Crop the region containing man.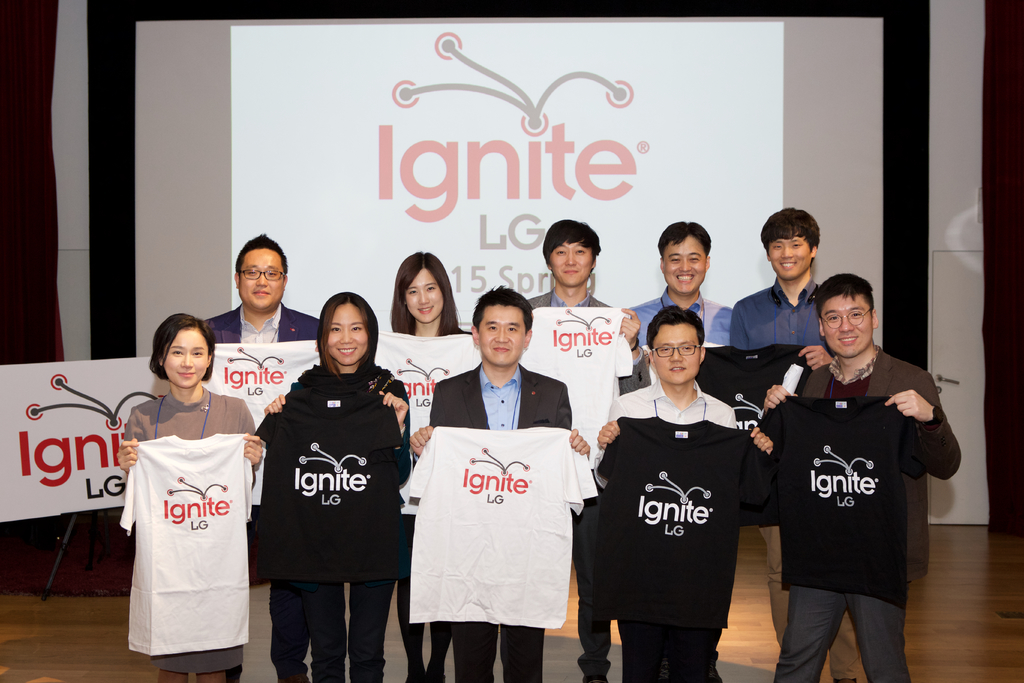
Crop region: Rect(726, 208, 861, 682).
